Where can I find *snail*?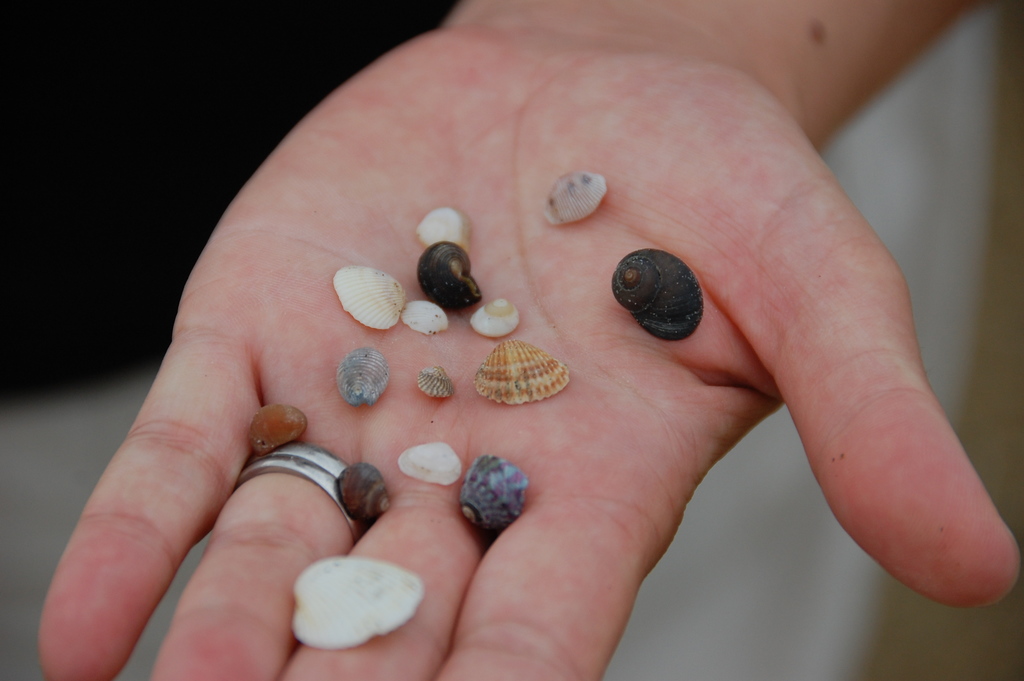
You can find it at x1=419 y1=242 x2=480 y2=318.
